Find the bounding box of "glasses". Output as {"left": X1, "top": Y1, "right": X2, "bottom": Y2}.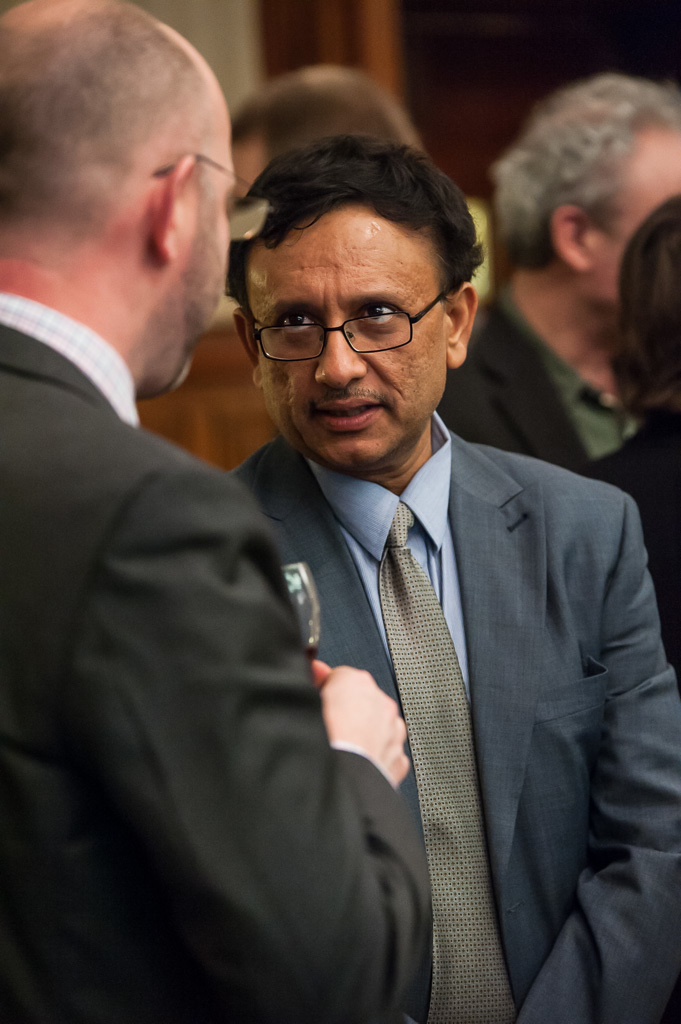
{"left": 239, "top": 282, "right": 460, "bottom": 368}.
